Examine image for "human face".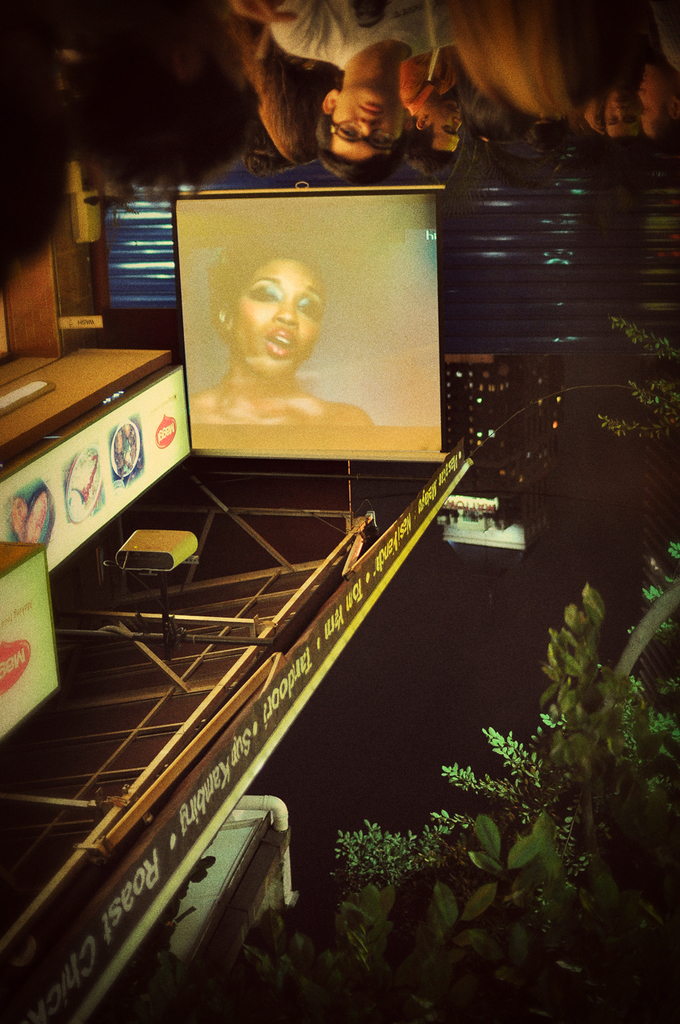
Examination result: [230, 258, 329, 377].
